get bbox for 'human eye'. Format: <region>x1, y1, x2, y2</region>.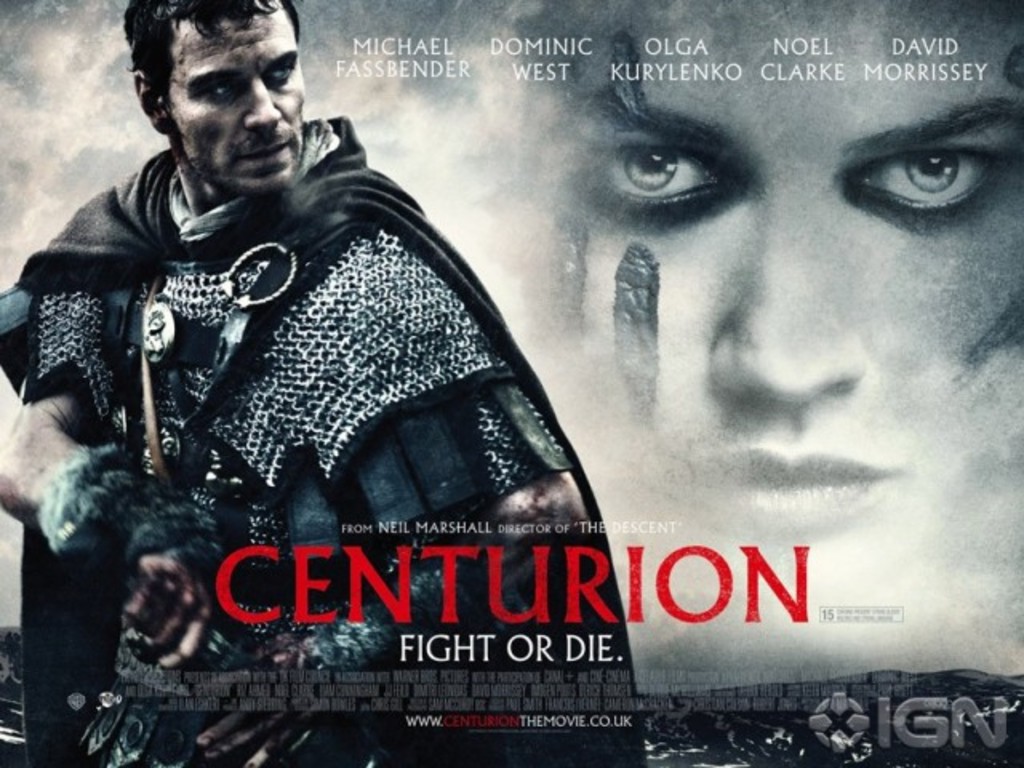
<region>200, 78, 242, 106</region>.
